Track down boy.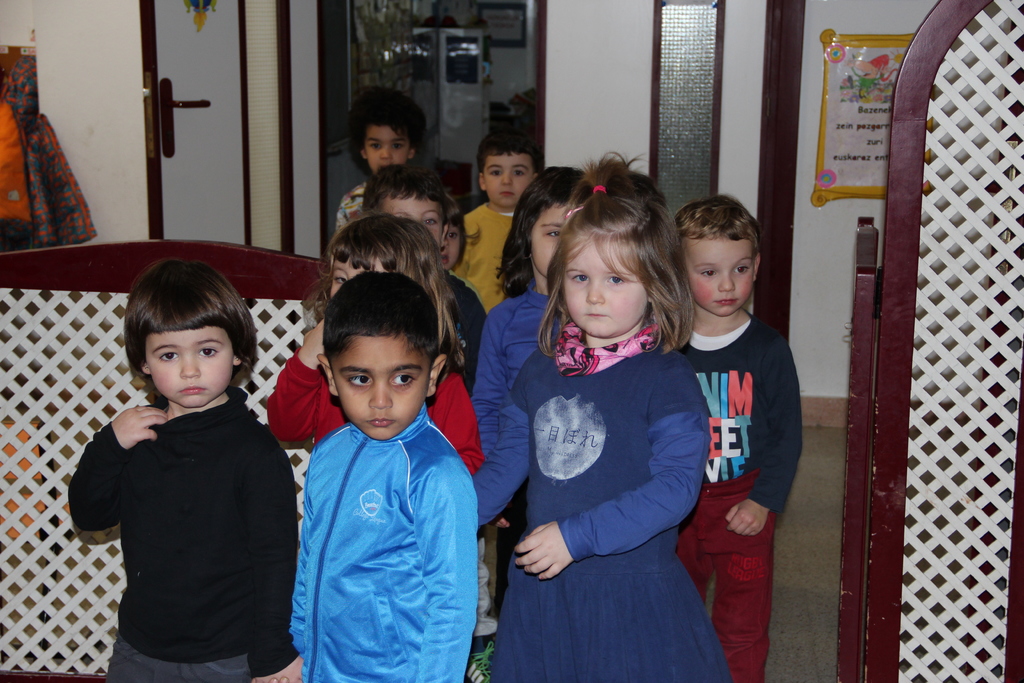
Tracked to box(452, 129, 544, 315).
